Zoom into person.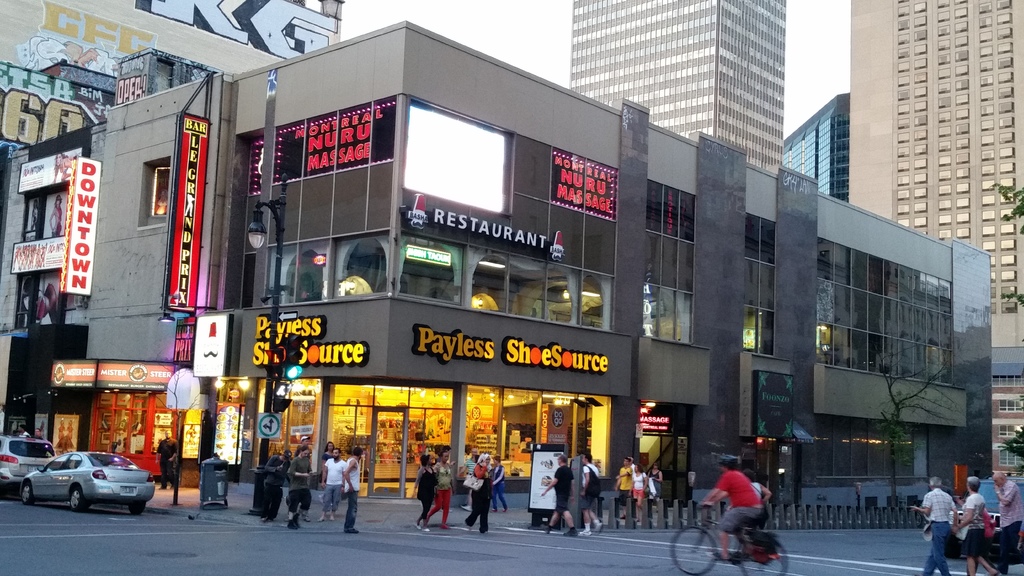
Zoom target: region(716, 458, 775, 554).
